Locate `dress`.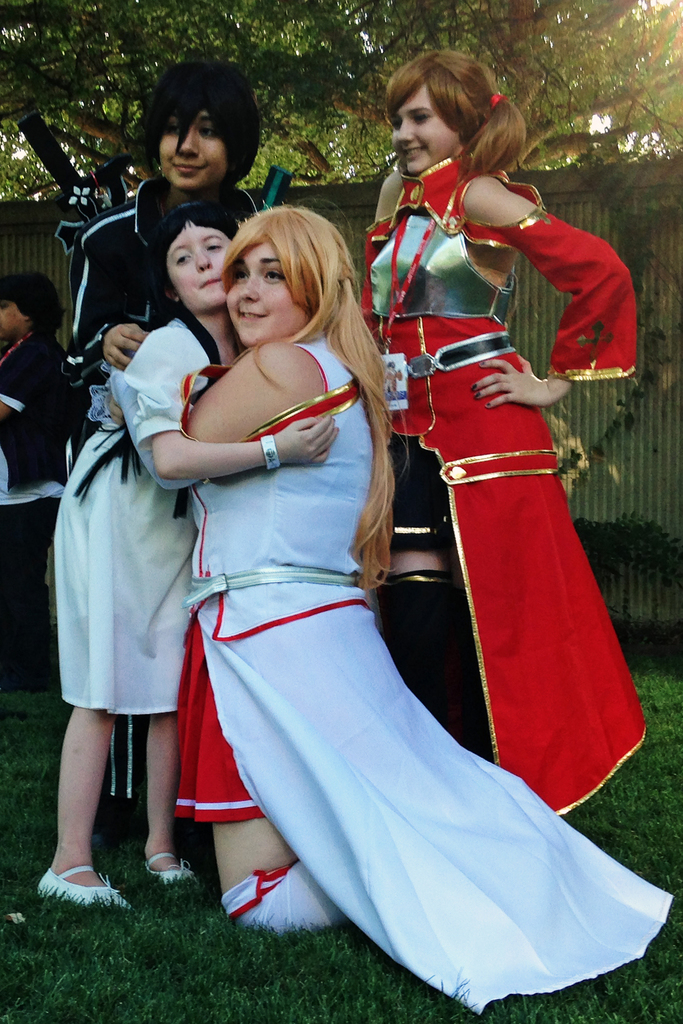
Bounding box: [left=52, top=317, right=218, bottom=715].
